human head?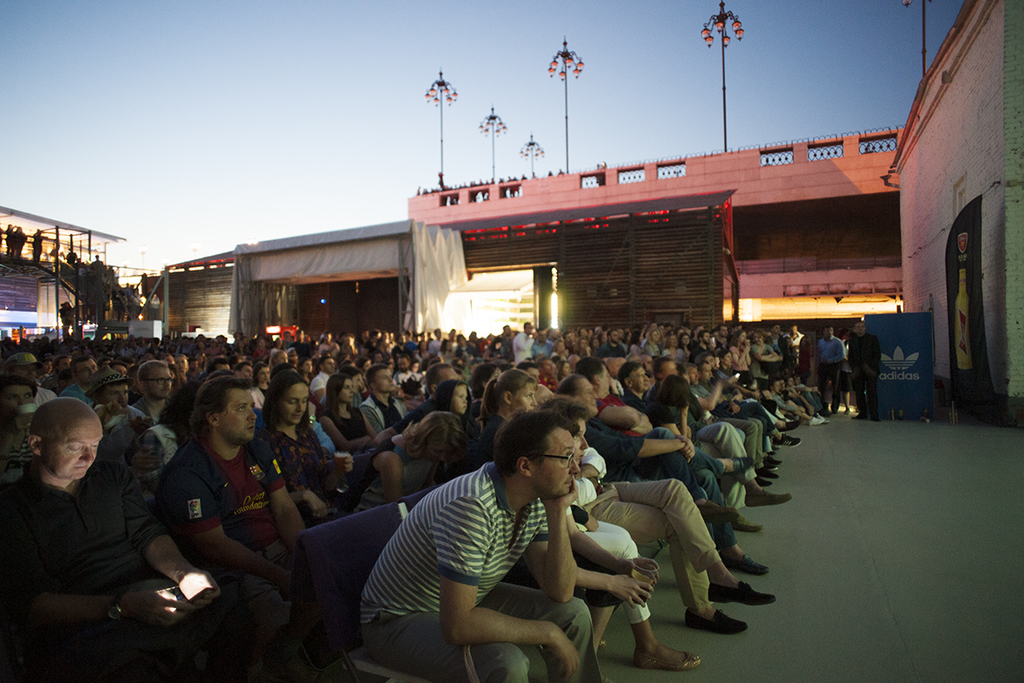
crop(323, 375, 356, 404)
